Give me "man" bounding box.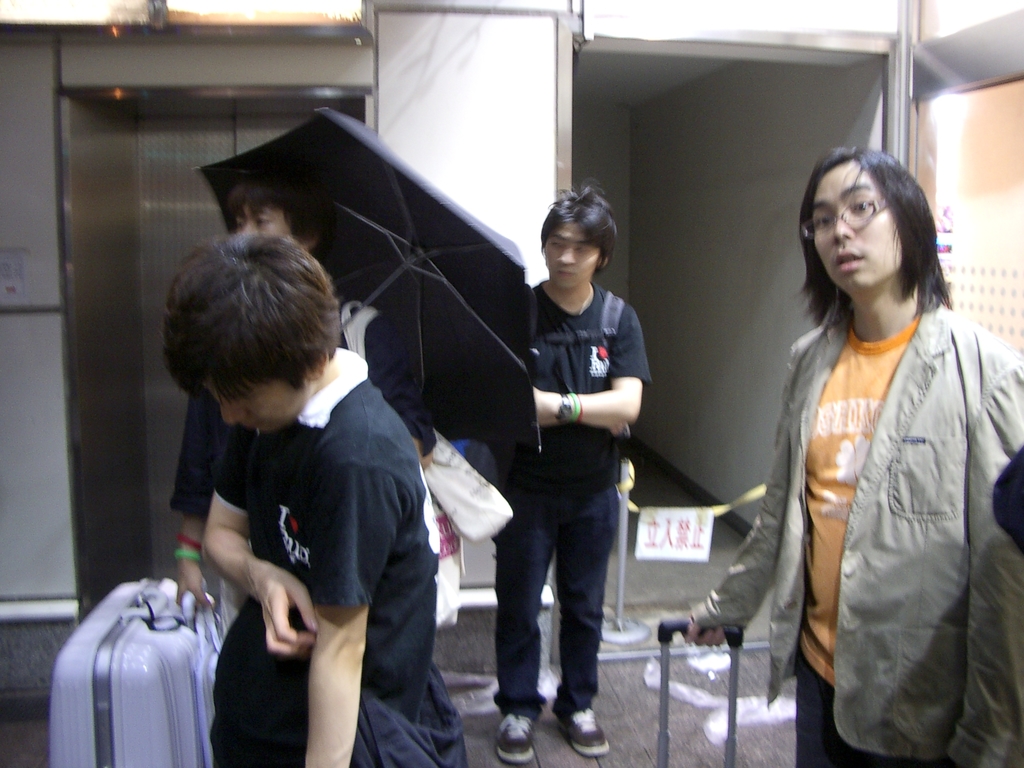
Rect(688, 151, 1023, 767).
